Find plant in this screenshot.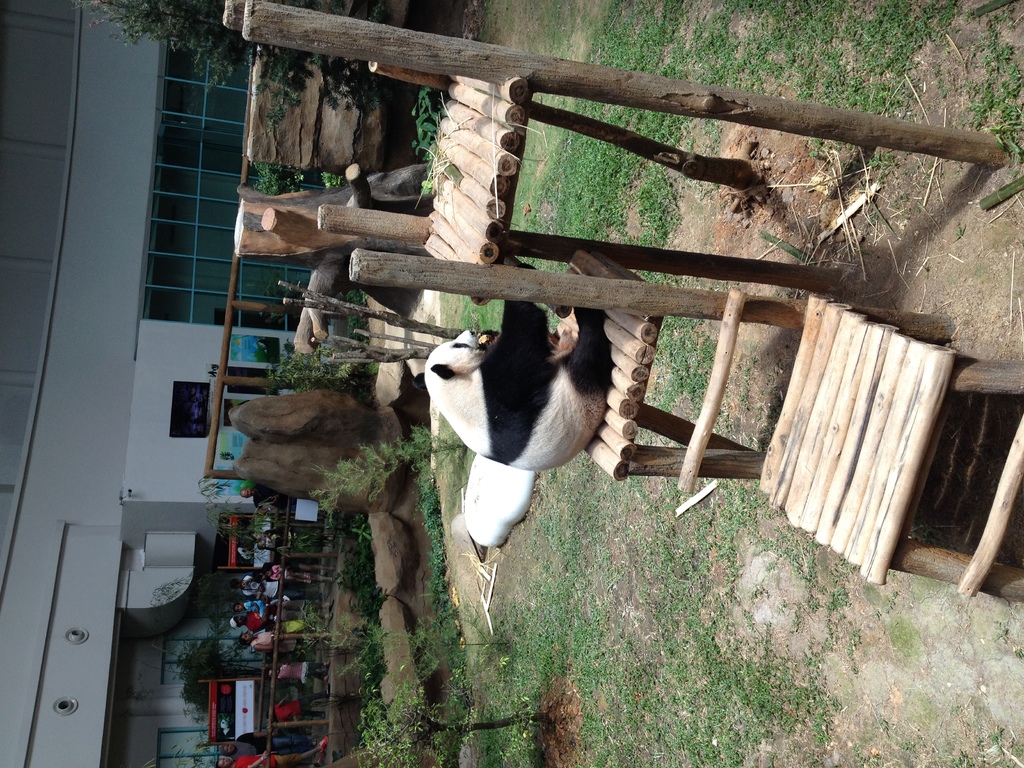
The bounding box for plant is 259/339/377/392.
